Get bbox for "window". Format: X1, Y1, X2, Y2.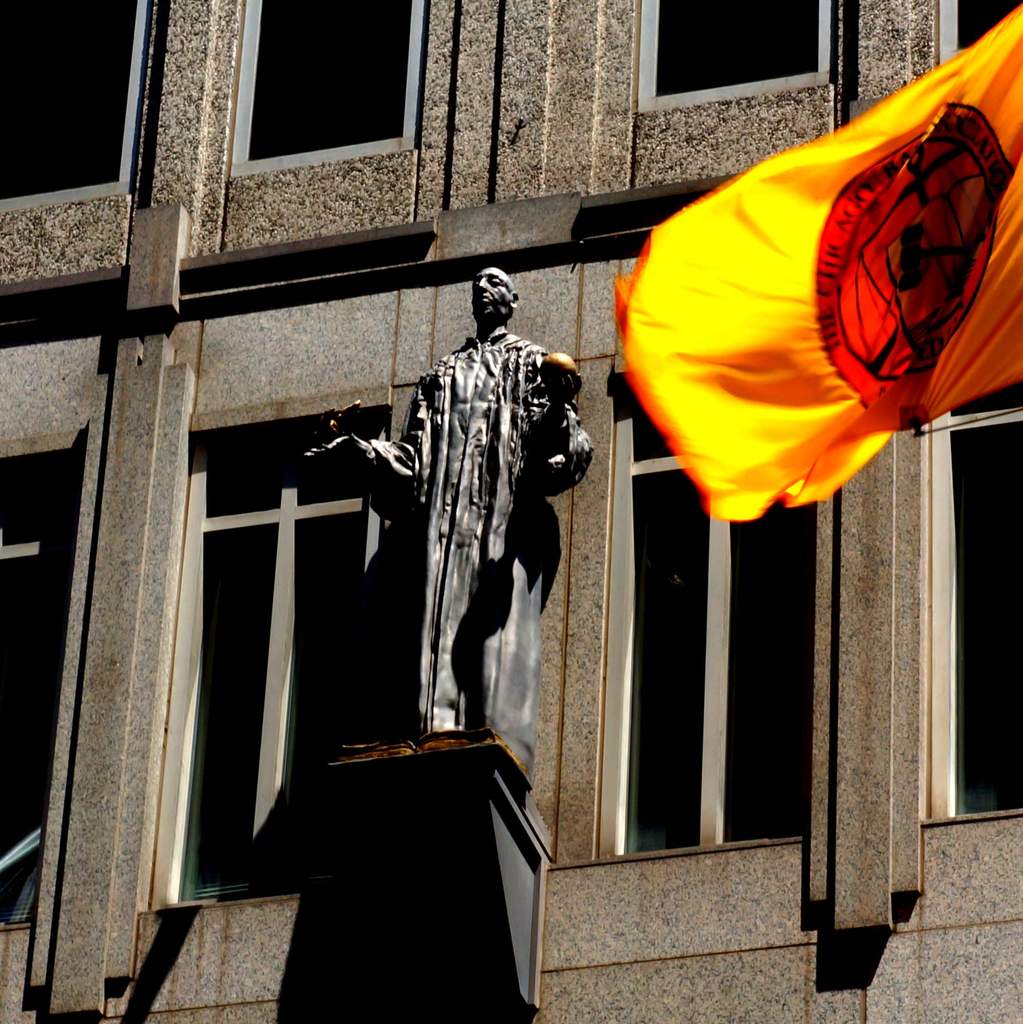
946, 0, 1022, 76.
